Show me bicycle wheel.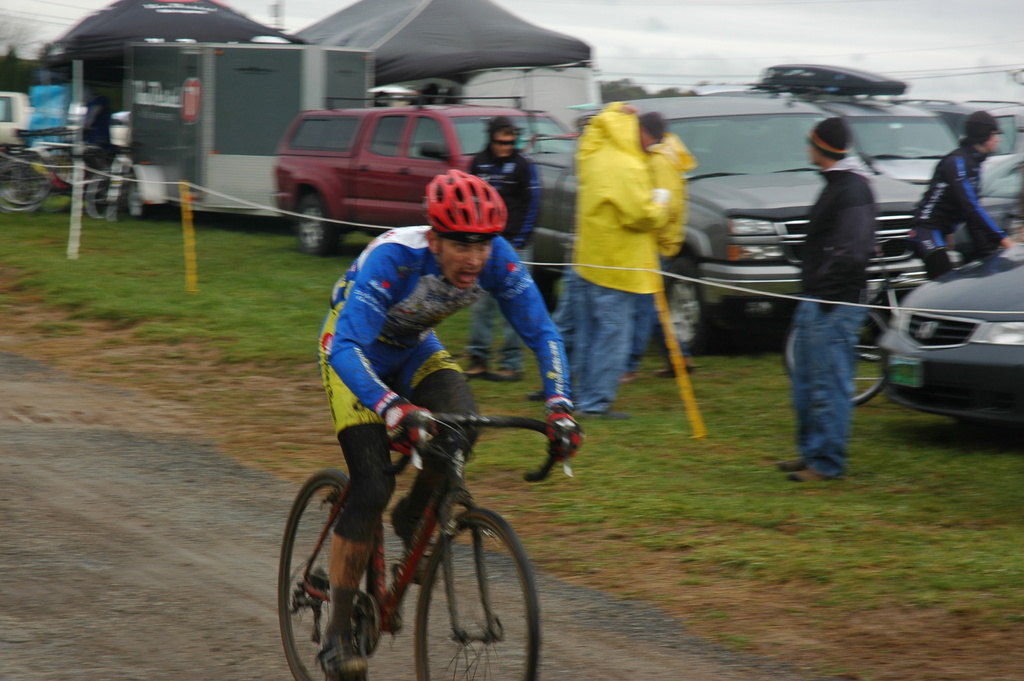
bicycle wheel is here: {"left": 275, "top": 463, "right": 380, "bottom": 680}.
